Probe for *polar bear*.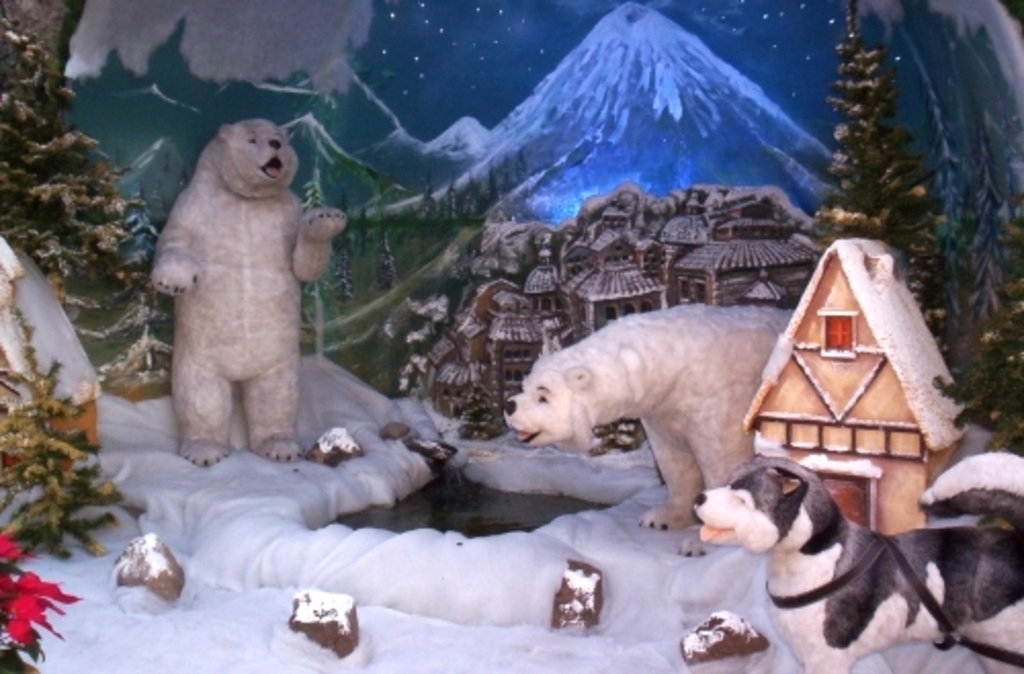
Probe result: 506, 295, 797, 559.
